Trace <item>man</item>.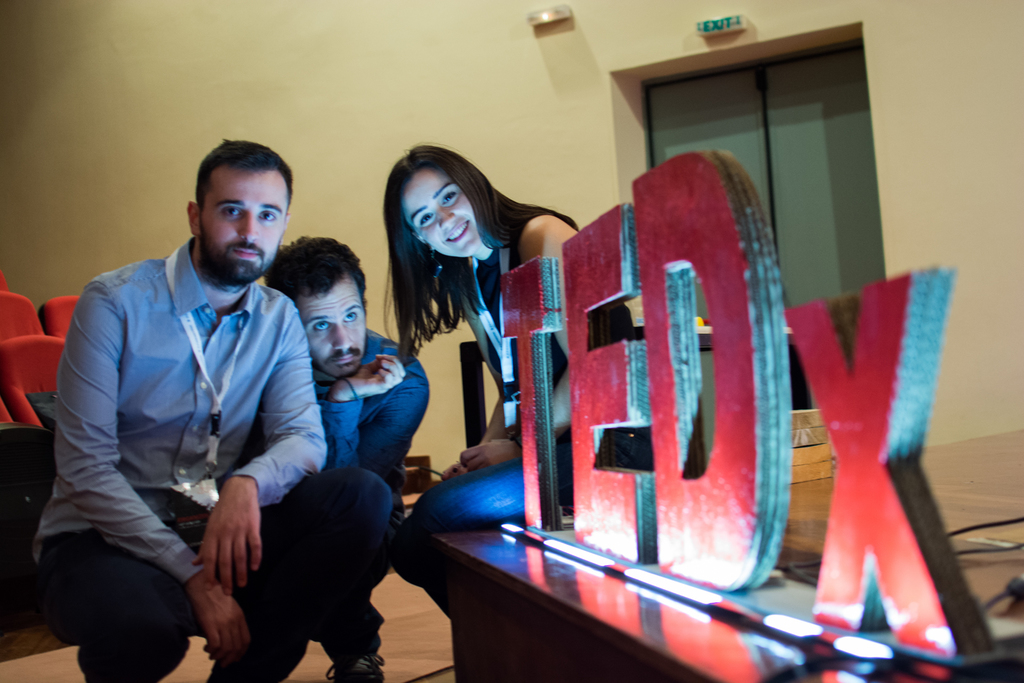
Traced to (x1=66, y1=96, x2=330, y2=682).
